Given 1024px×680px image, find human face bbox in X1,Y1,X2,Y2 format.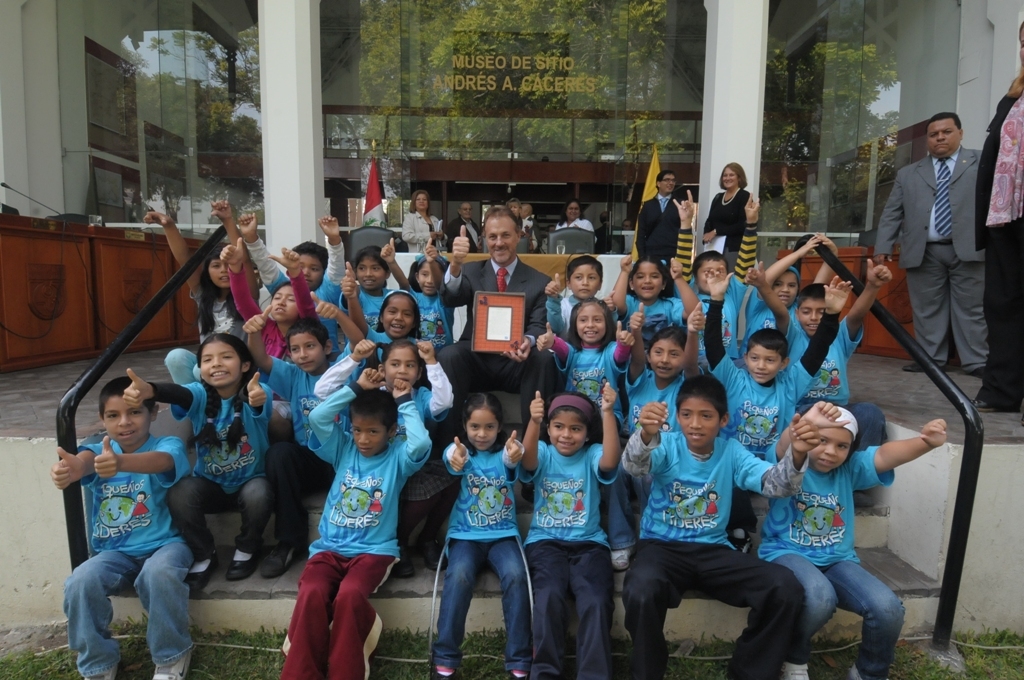
747,339,785,383.
